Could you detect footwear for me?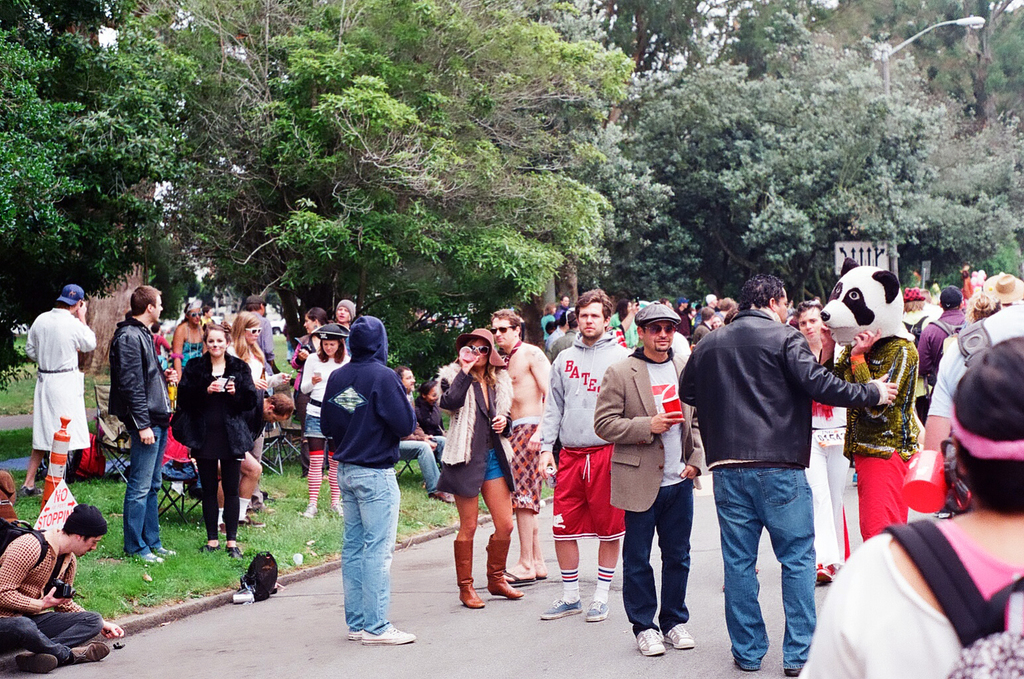
Detection result: 227,538,241,557.
